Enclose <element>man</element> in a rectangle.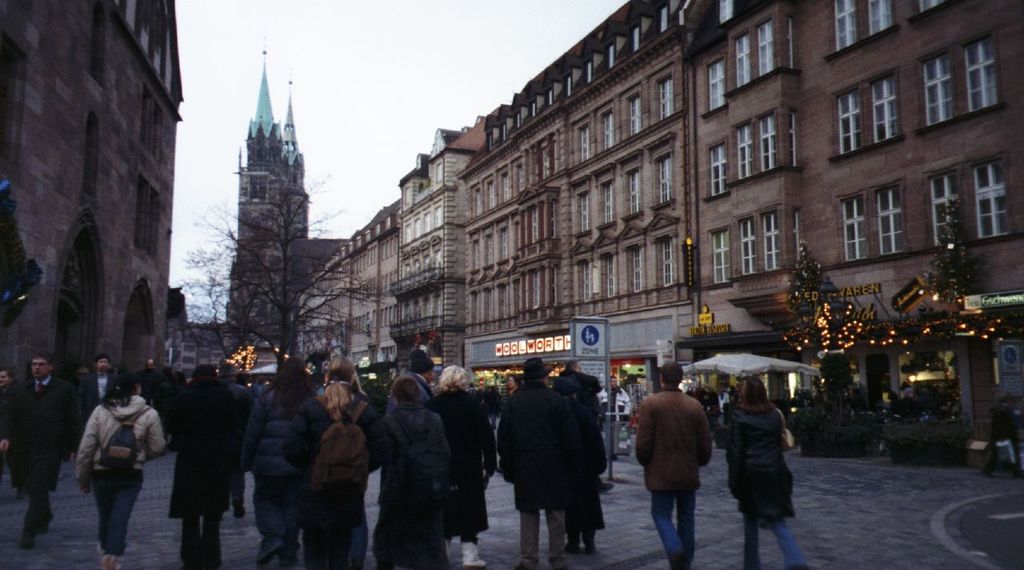
bbox=(306, 351, 379, 528).
